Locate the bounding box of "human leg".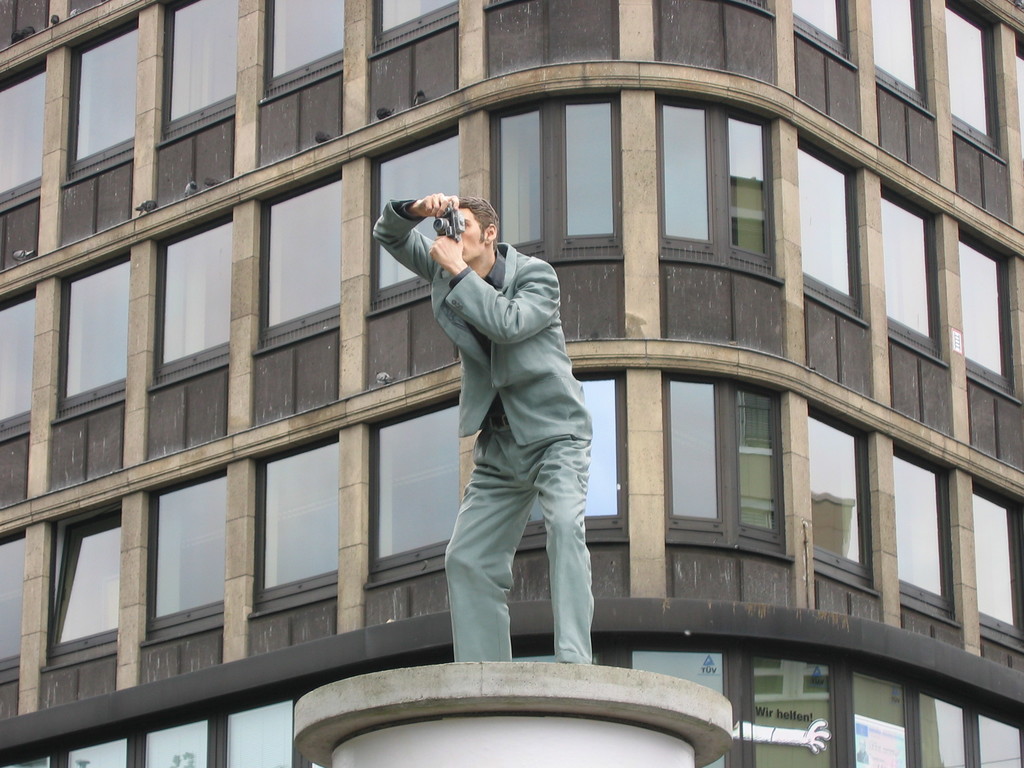
Bounding box: box=[443, 410, 541, 662].
